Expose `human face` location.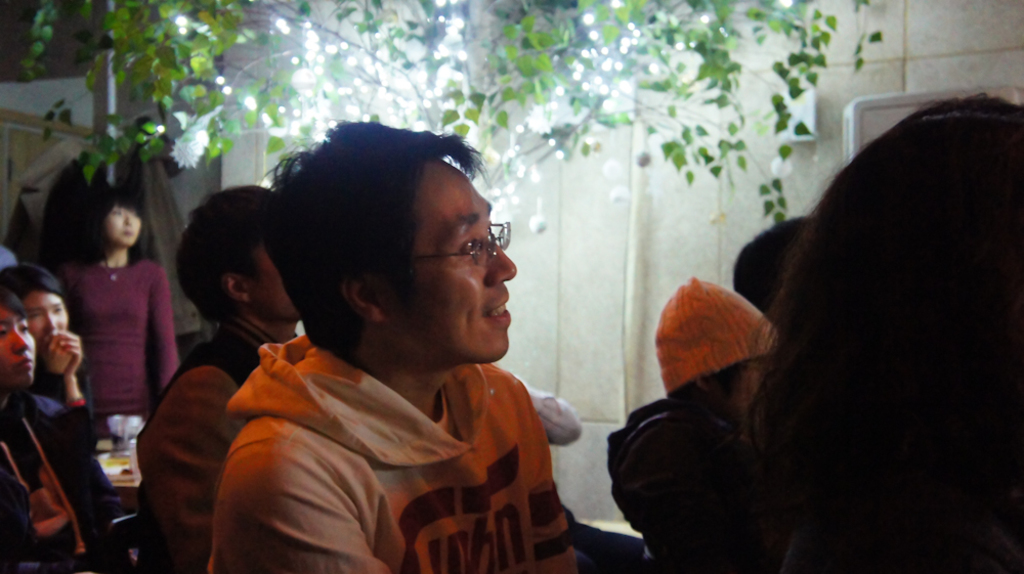
Exposed at (32, 294, 72, 330).
